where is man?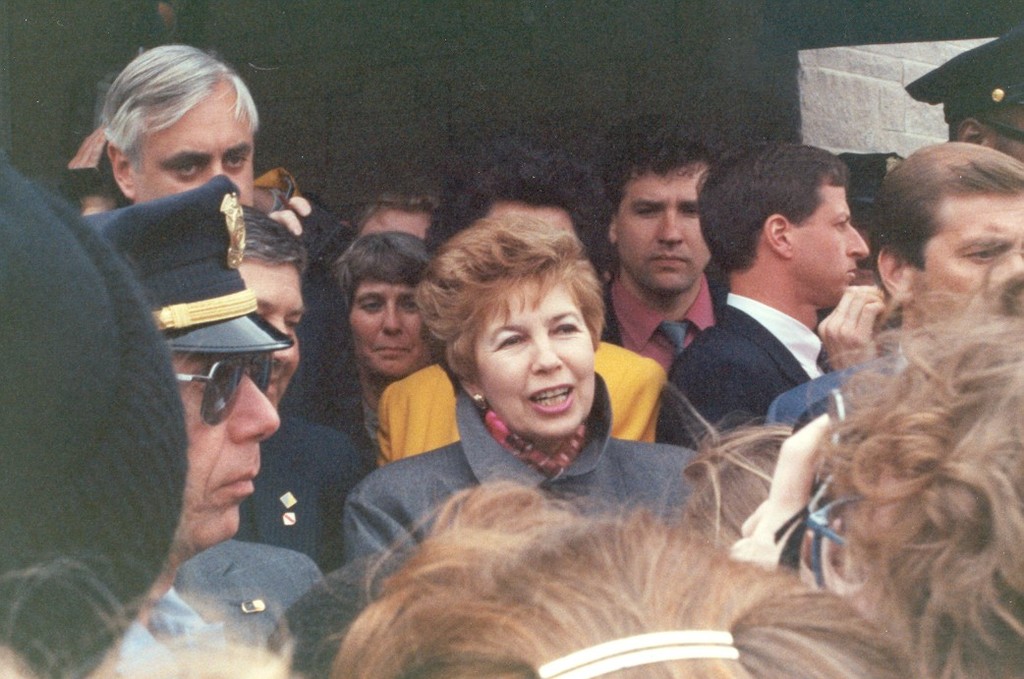
<box>232,206,381,576</box>.
